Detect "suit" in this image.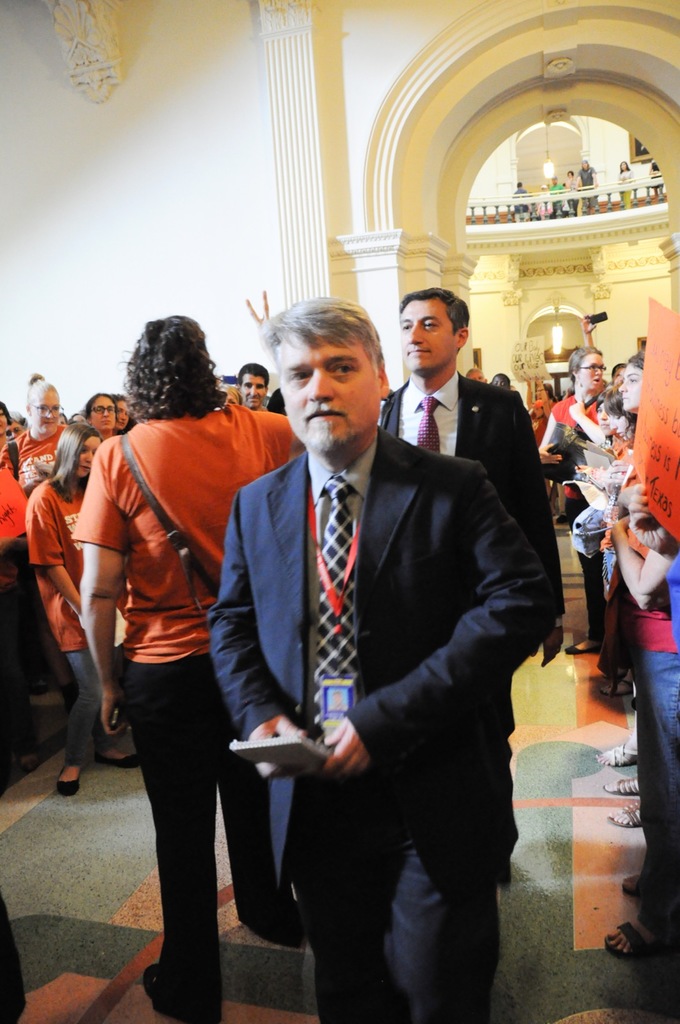
Detection: select_region(360, 362, 576, 841).
